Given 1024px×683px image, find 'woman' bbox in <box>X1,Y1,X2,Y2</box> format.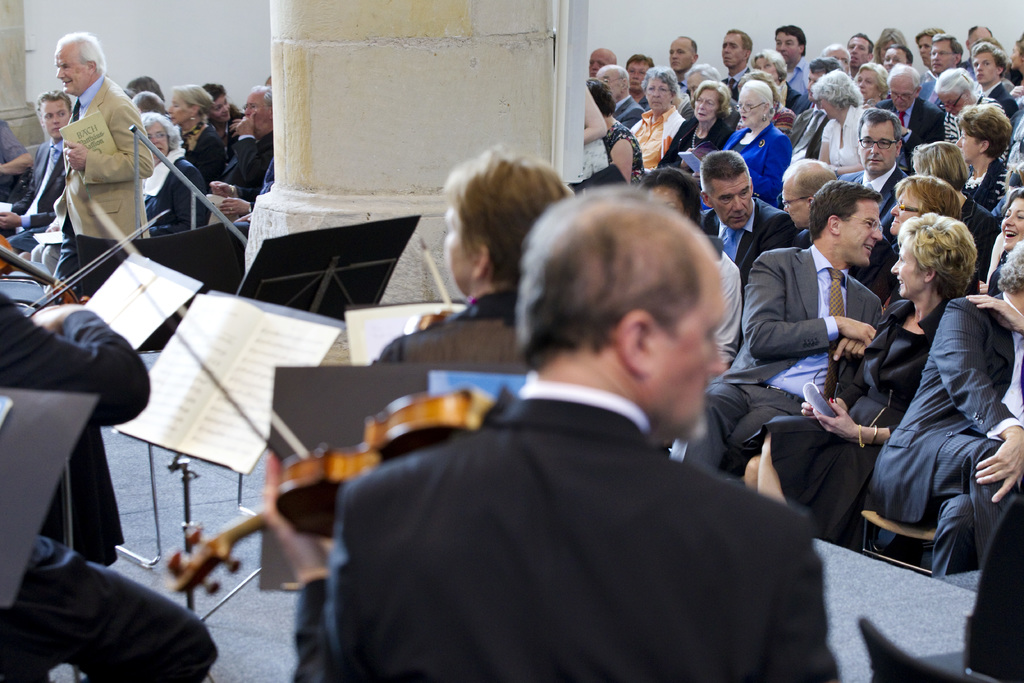
<box>883,173,966,262</box>.
